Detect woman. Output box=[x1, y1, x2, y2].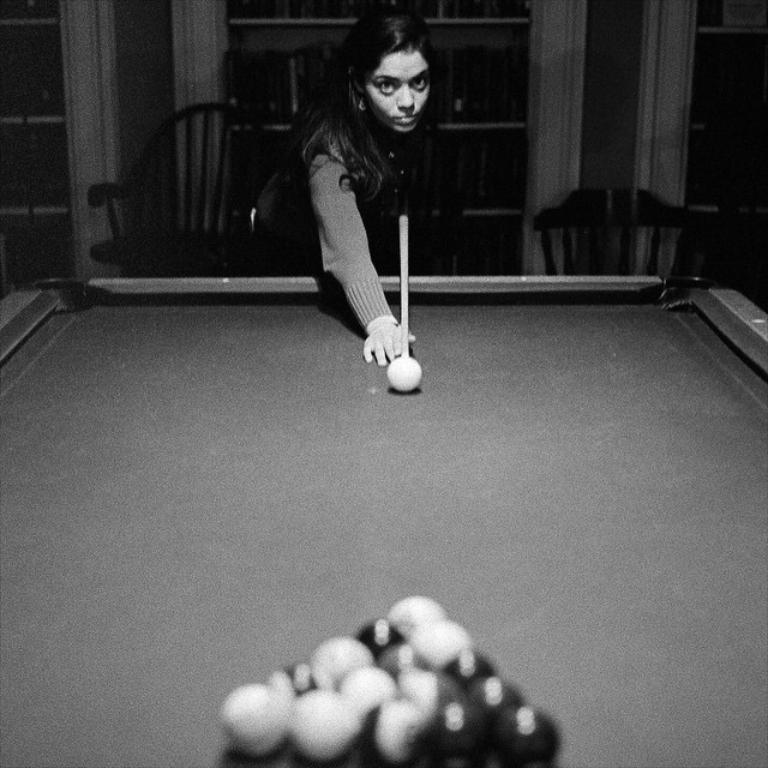
box=[254, 0, 444, 365].
